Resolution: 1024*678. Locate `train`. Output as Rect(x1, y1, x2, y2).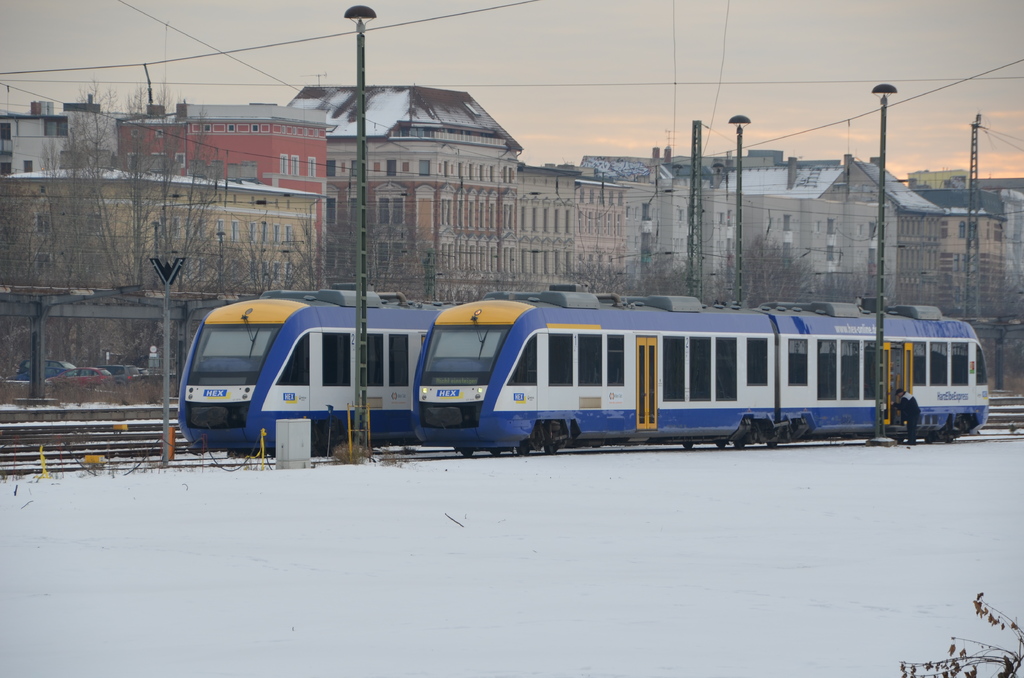
Rect(413, 282, 986, 455).
